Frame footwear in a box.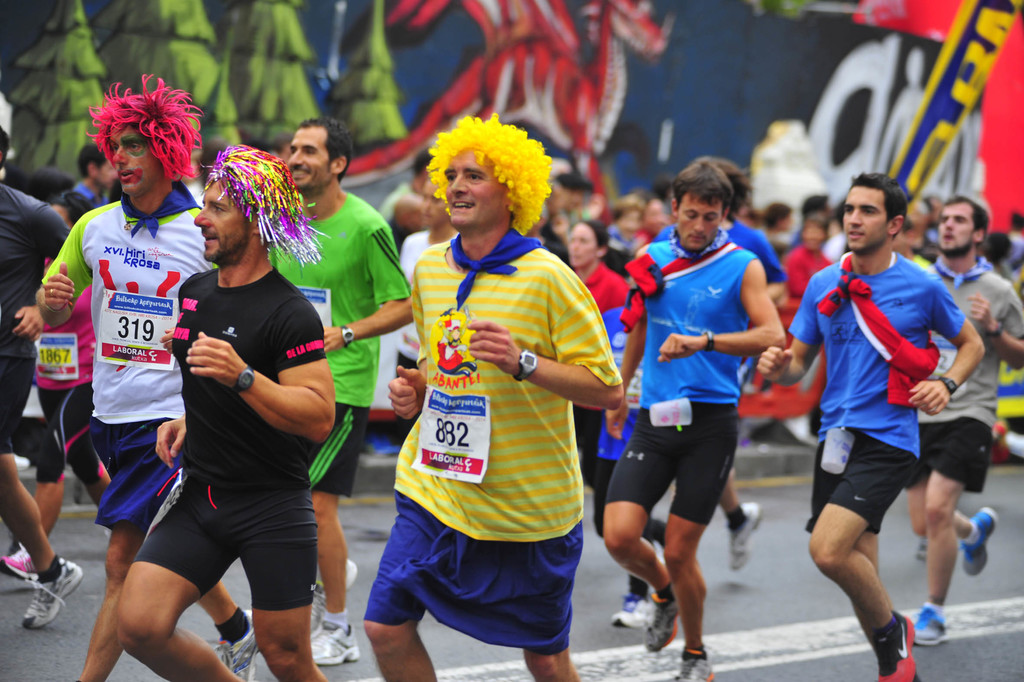
x1=8, y1=554, x2=64, y2=641.
